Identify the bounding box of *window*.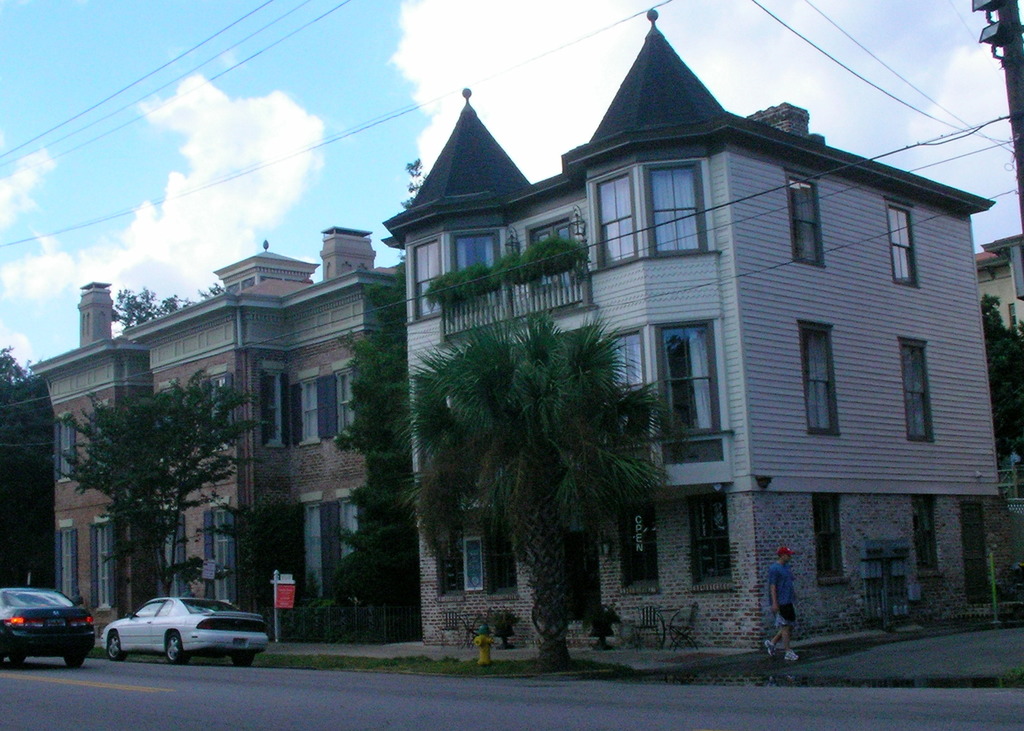
[x1=489, y1=517, x2=516, y2=600].
